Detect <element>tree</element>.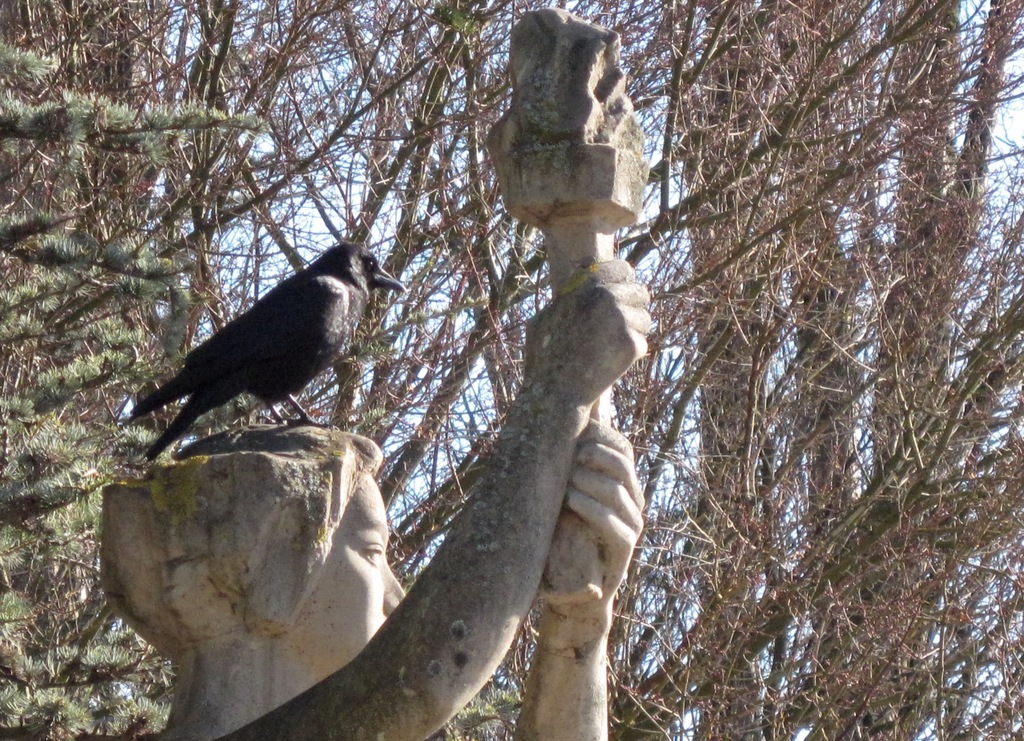
Detected at (0,0,1023,740).
